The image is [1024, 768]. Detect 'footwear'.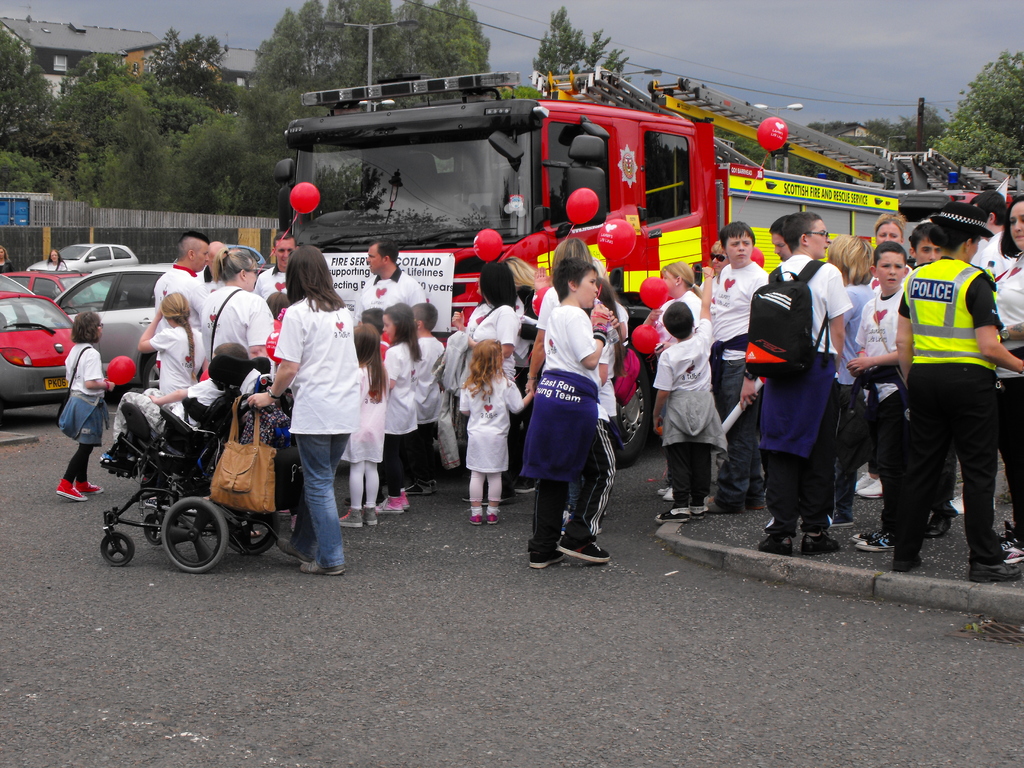
Detection: (left=359, top=502, right=375, bottom=525).
